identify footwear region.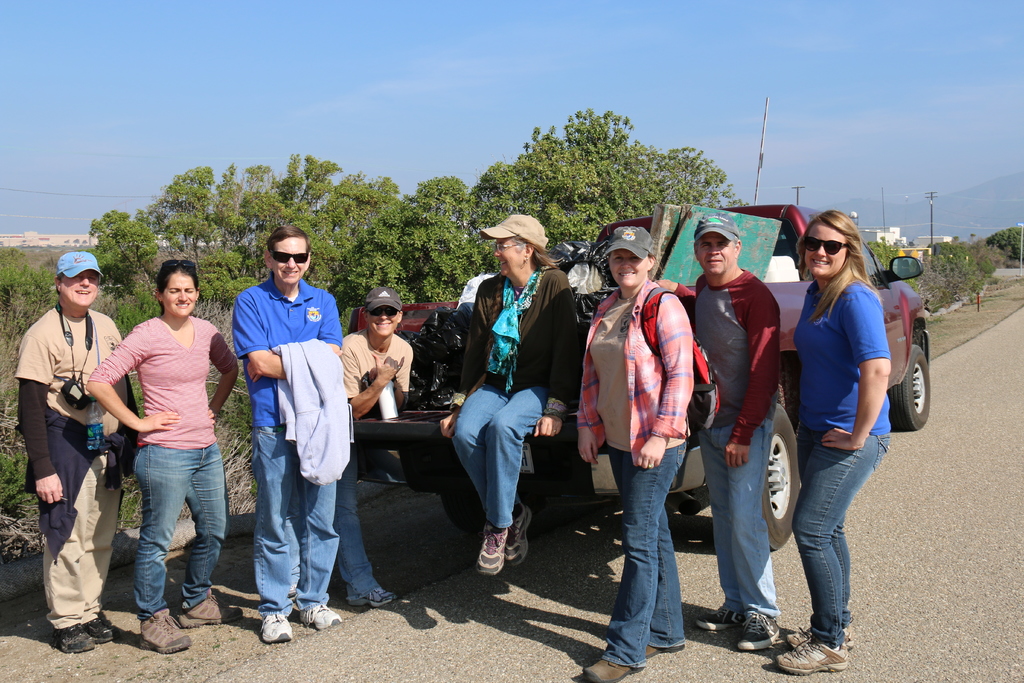
Region: locate(347, 586, 394, 607).
